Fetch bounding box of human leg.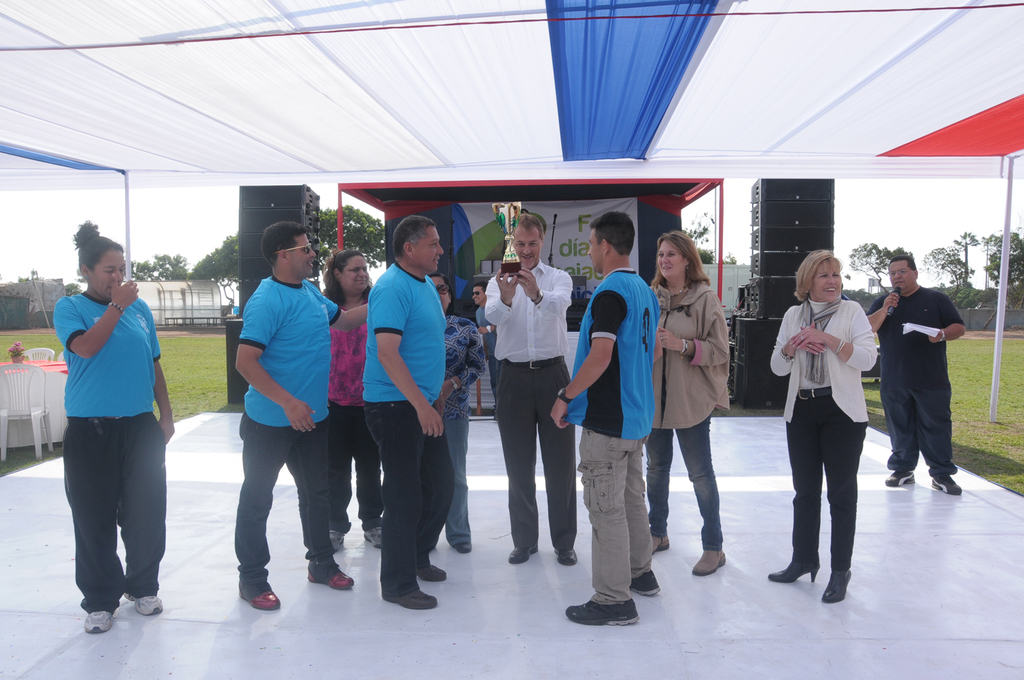
Bbox: (left=234, top=399, right=280, bottom=608).
